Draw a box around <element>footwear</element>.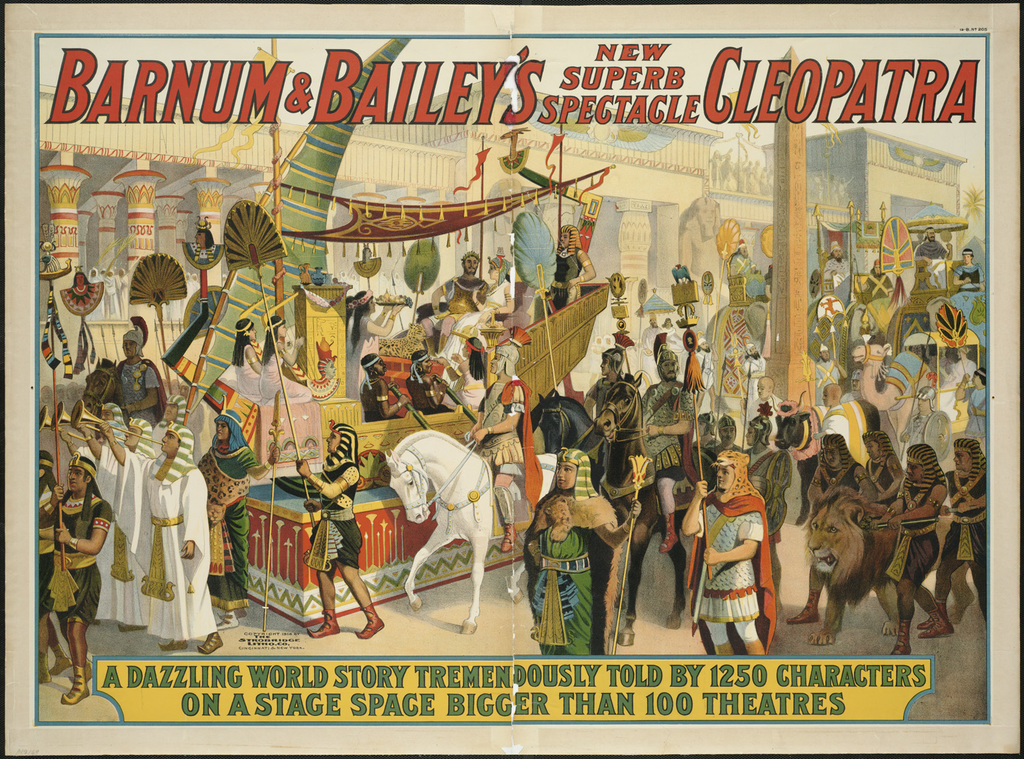
bbox=(197, 633, 227, 653).
